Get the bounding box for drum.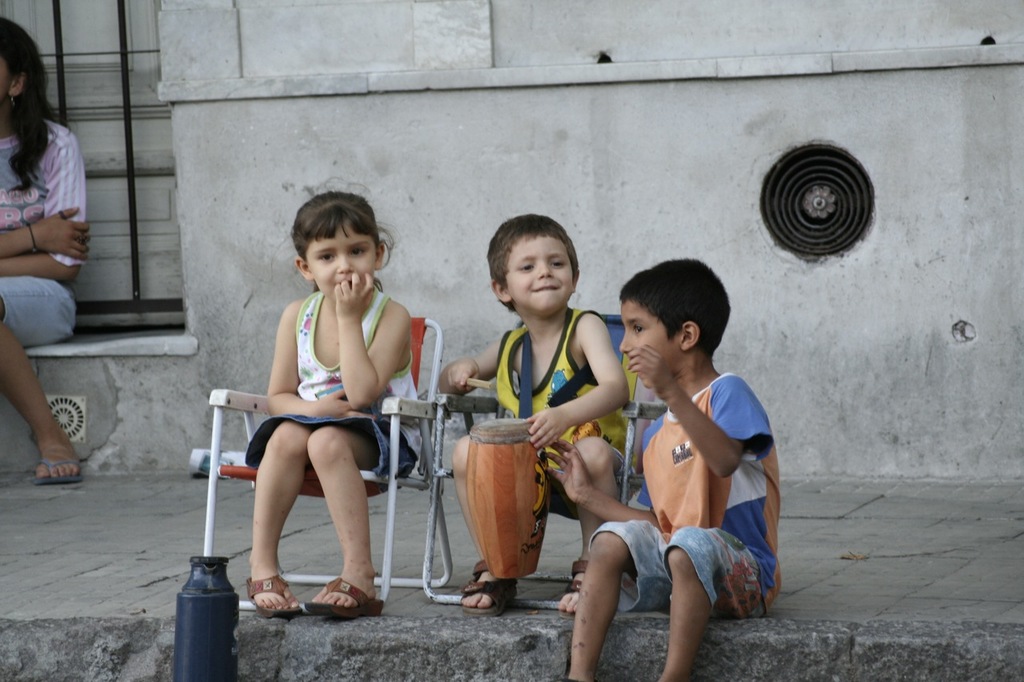
x1=467 y1=417 x2=552 y2=579.
